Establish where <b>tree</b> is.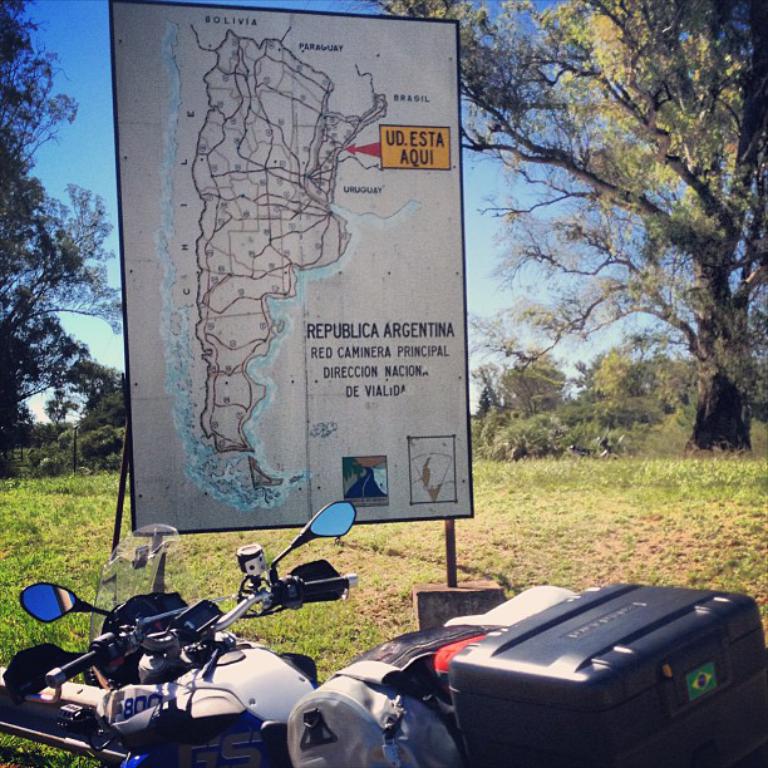
Established at bbox=[744, 350, 767, 430].
